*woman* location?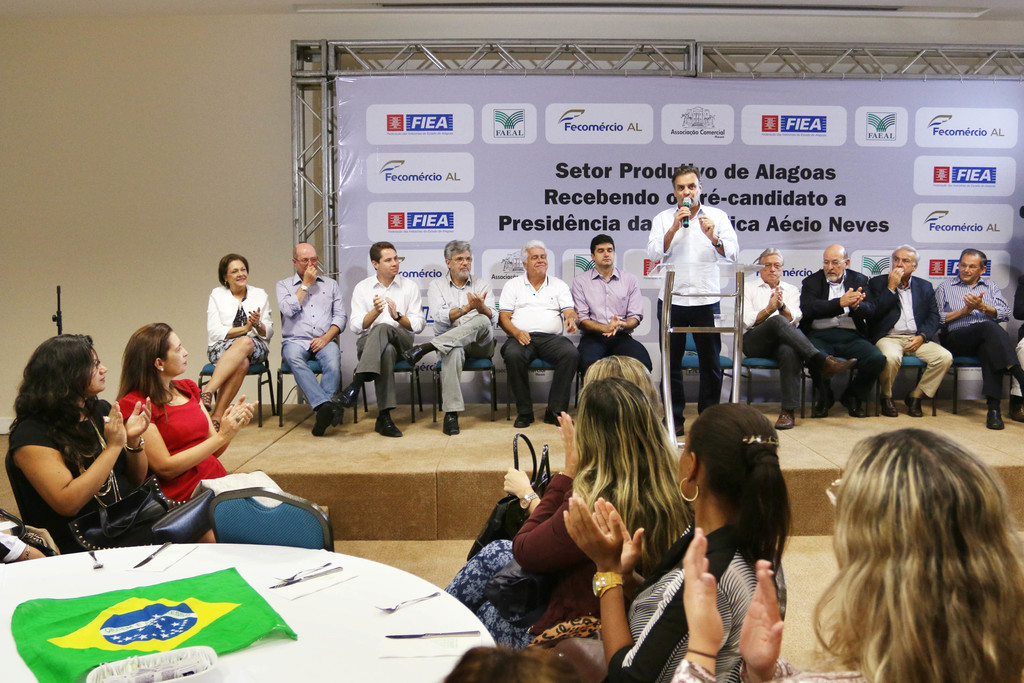
200/251/274/428
